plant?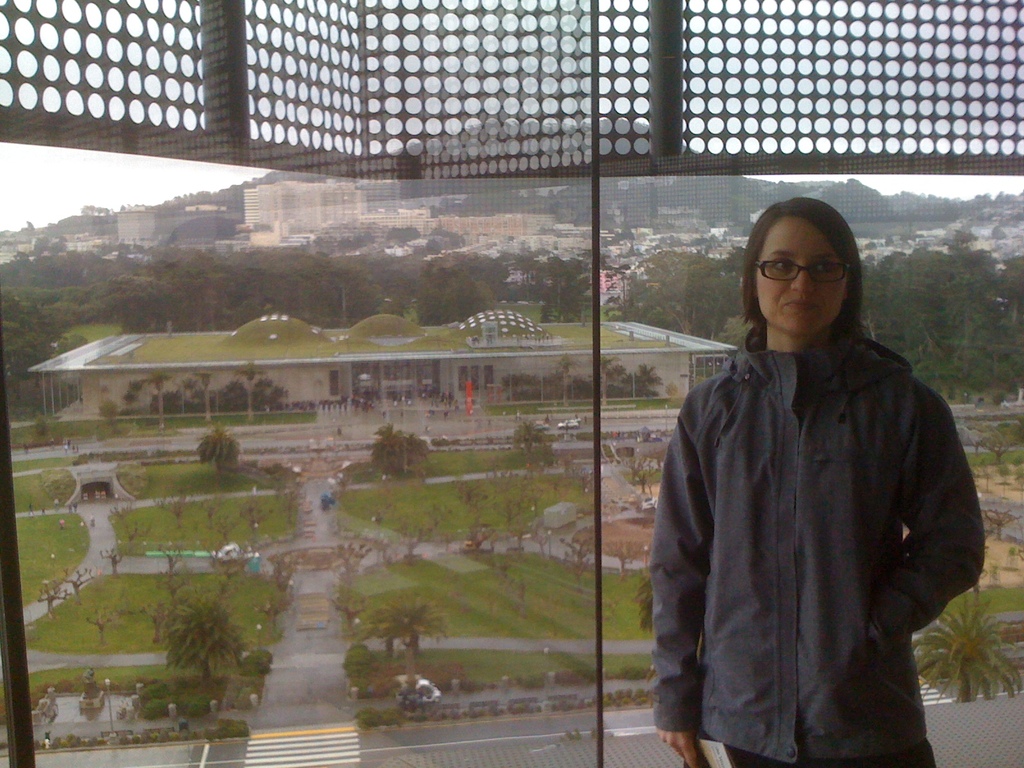
box=[92, 735, 104, 746]
